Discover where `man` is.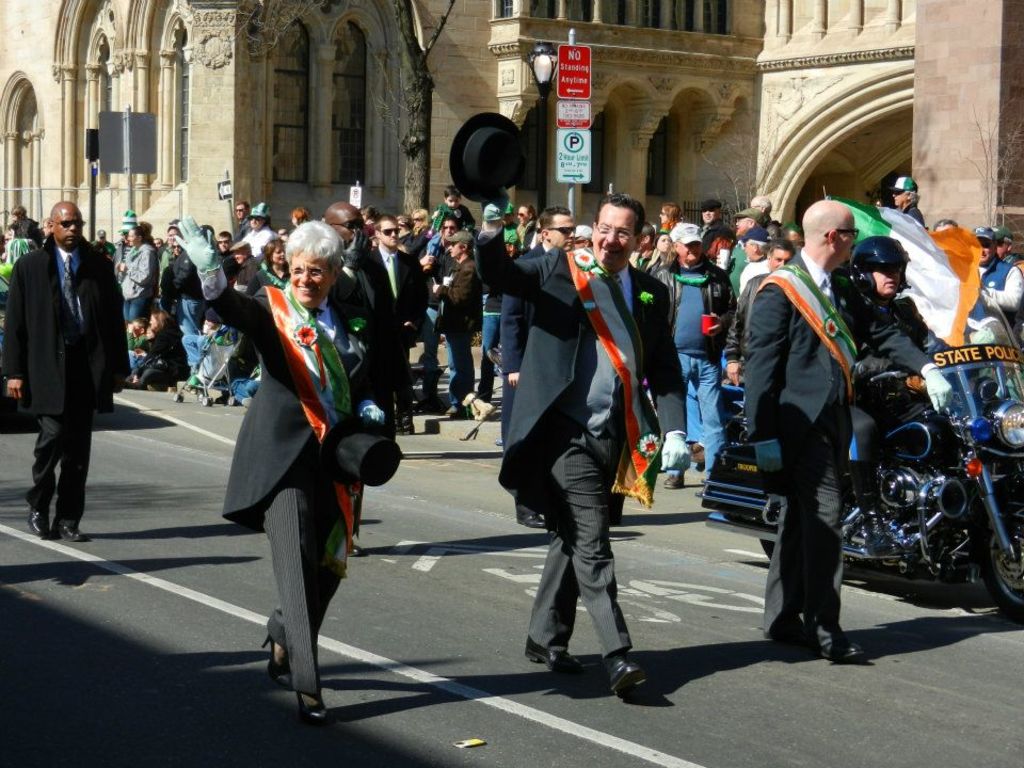
Discovered at 425,225,483,419.
